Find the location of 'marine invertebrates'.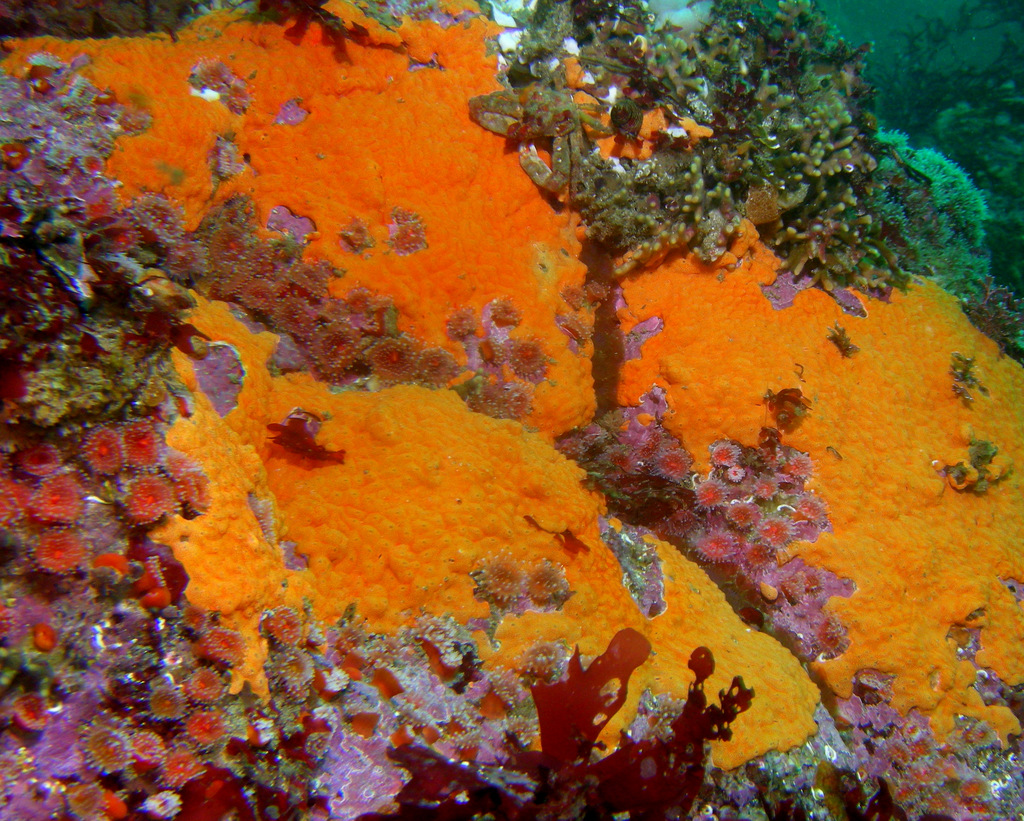
Location: 494 379 549 419.
